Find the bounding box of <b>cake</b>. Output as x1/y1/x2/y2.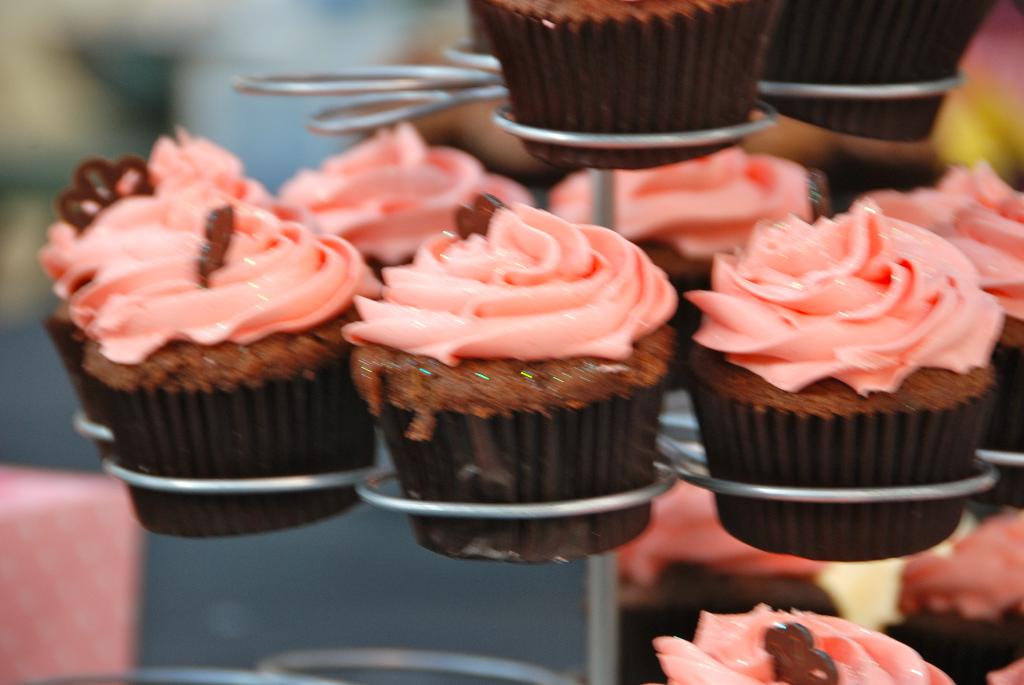
836/136/1023/487.
